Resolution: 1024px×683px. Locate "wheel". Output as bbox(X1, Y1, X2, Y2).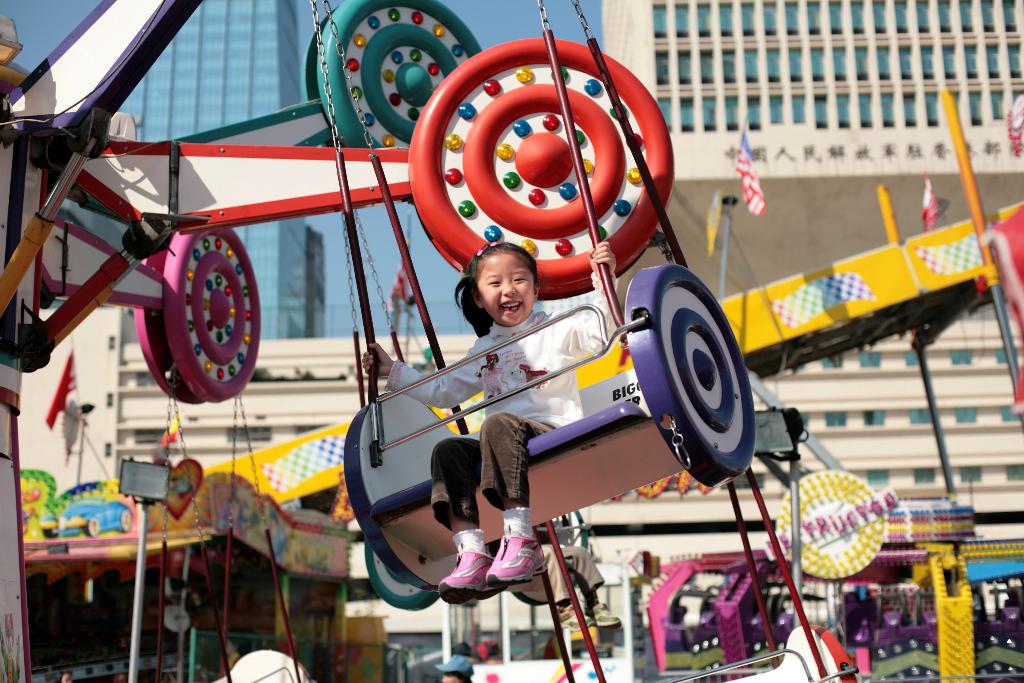
bbox(133, 247, 202, 403).
